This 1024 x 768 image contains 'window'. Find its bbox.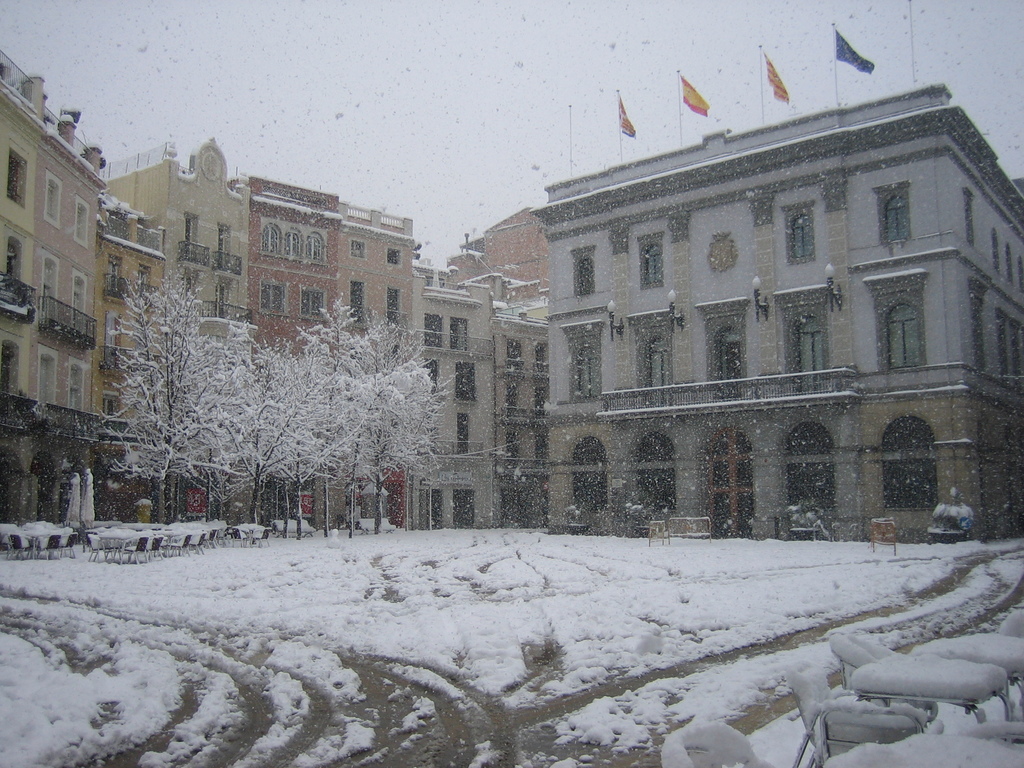
(885,301,931,373).
